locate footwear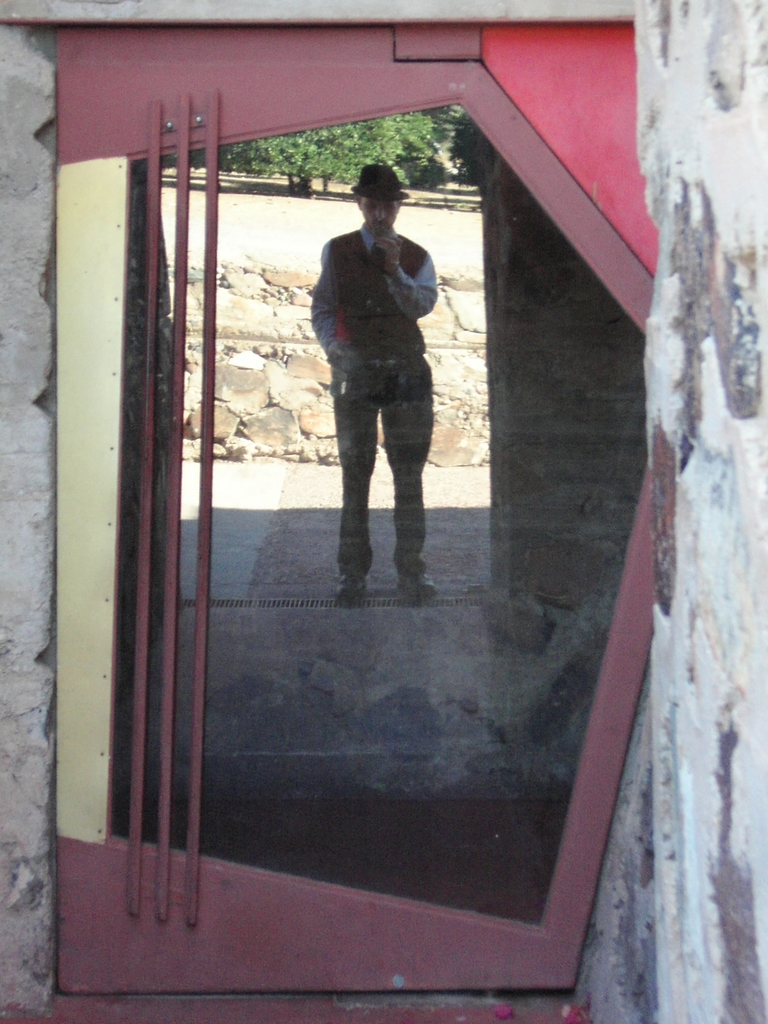
(399, 557, 440, 605)
